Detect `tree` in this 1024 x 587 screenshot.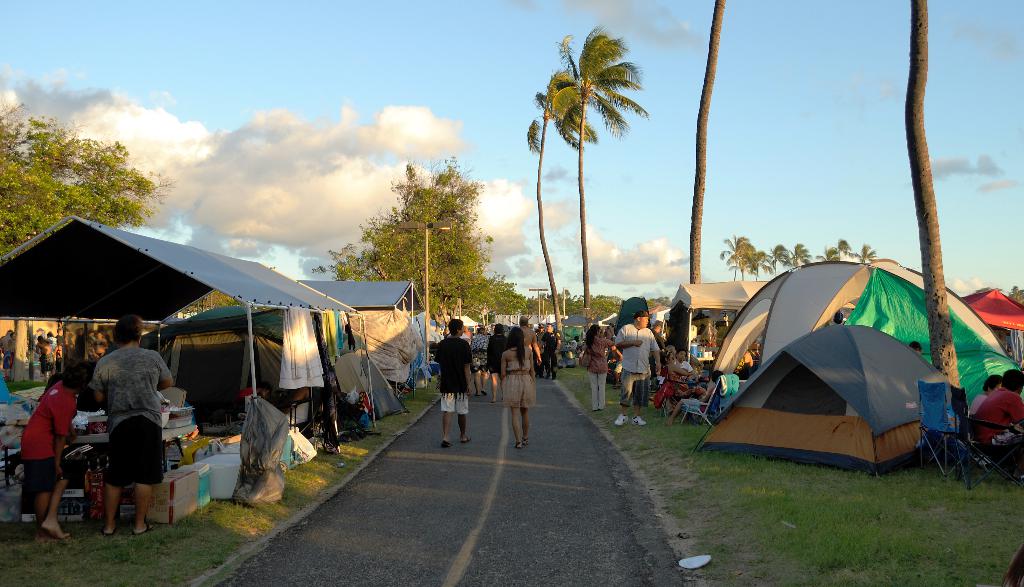
Detection: x1=906 y1=0 x2=967 y2=465.
